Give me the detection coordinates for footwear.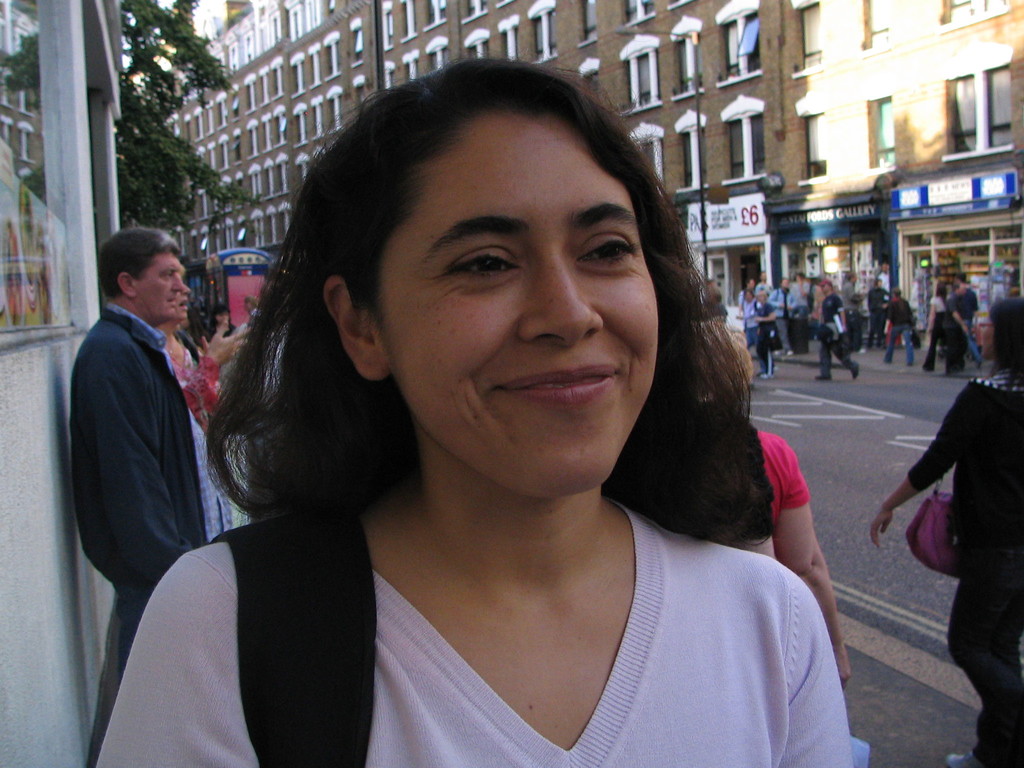
852 361 861 382.
